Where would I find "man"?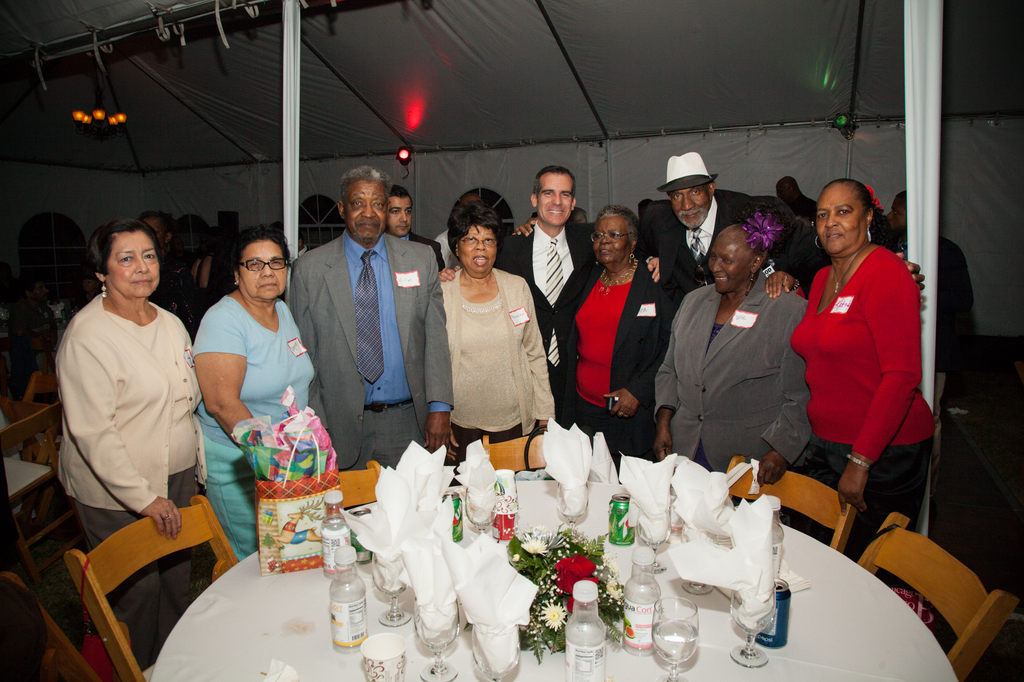
At bbox=(435, 168, 666, 427).
